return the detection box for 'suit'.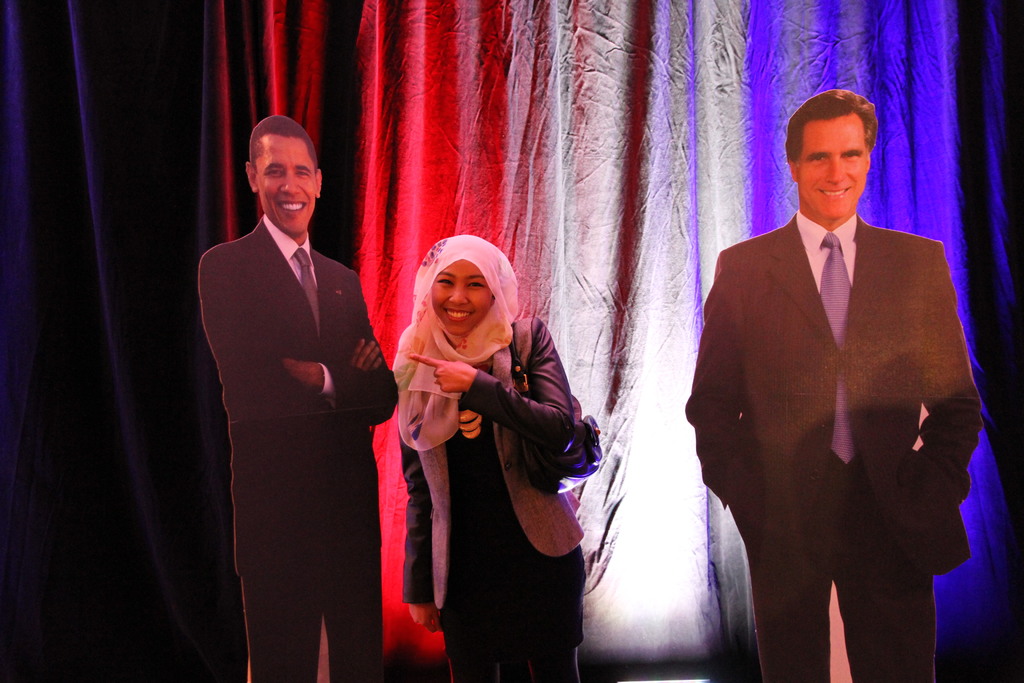
392:317:582:659.
